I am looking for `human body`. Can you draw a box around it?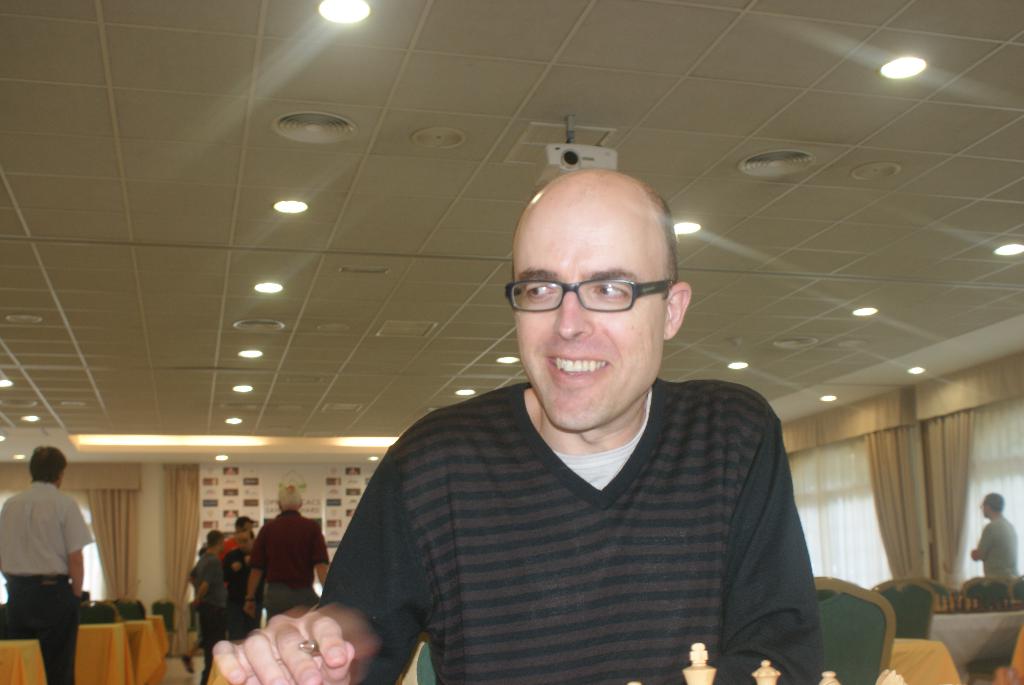
Sure, the bounding box is bbox=(186, 544, 234, 682).
